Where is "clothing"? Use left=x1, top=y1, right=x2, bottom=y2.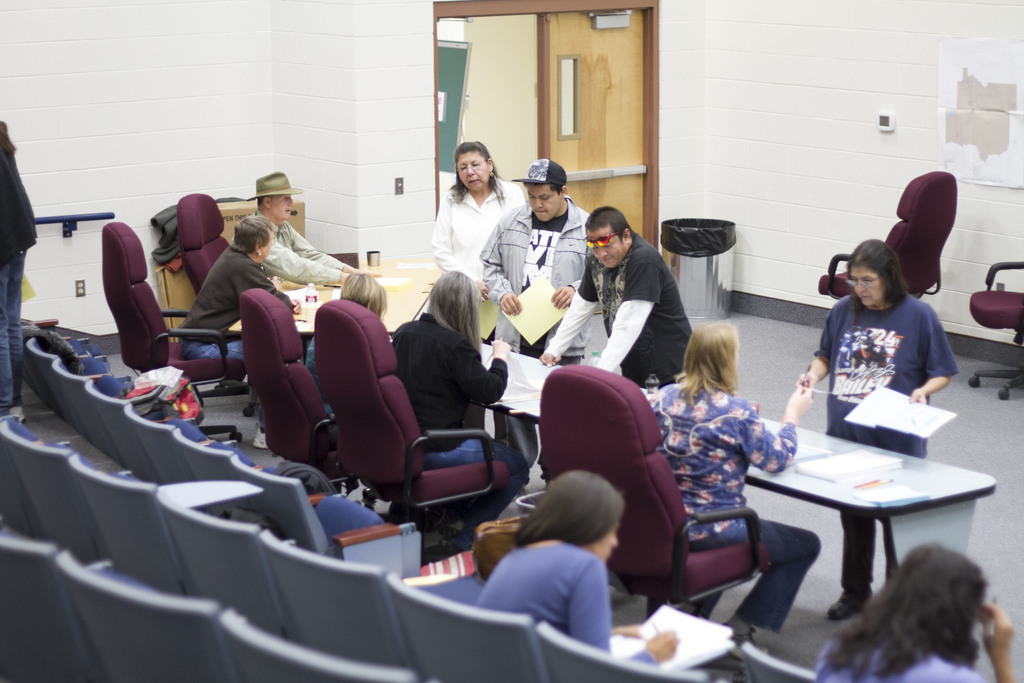
left=473, top=192, right=586, bottom=354.
